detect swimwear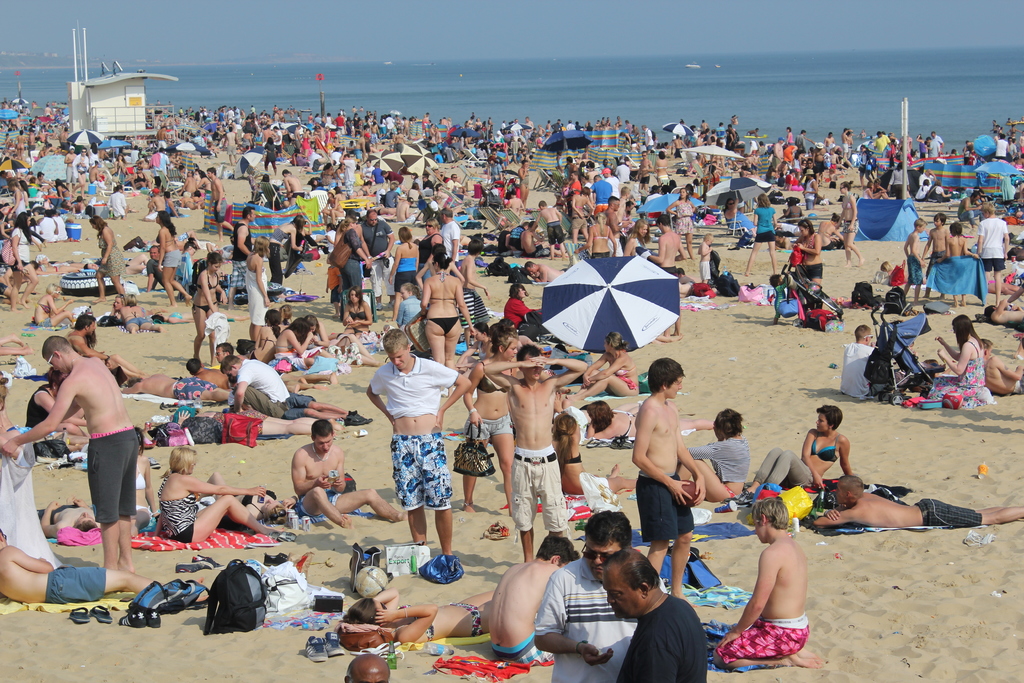
box(156, 474, 198, 544)
